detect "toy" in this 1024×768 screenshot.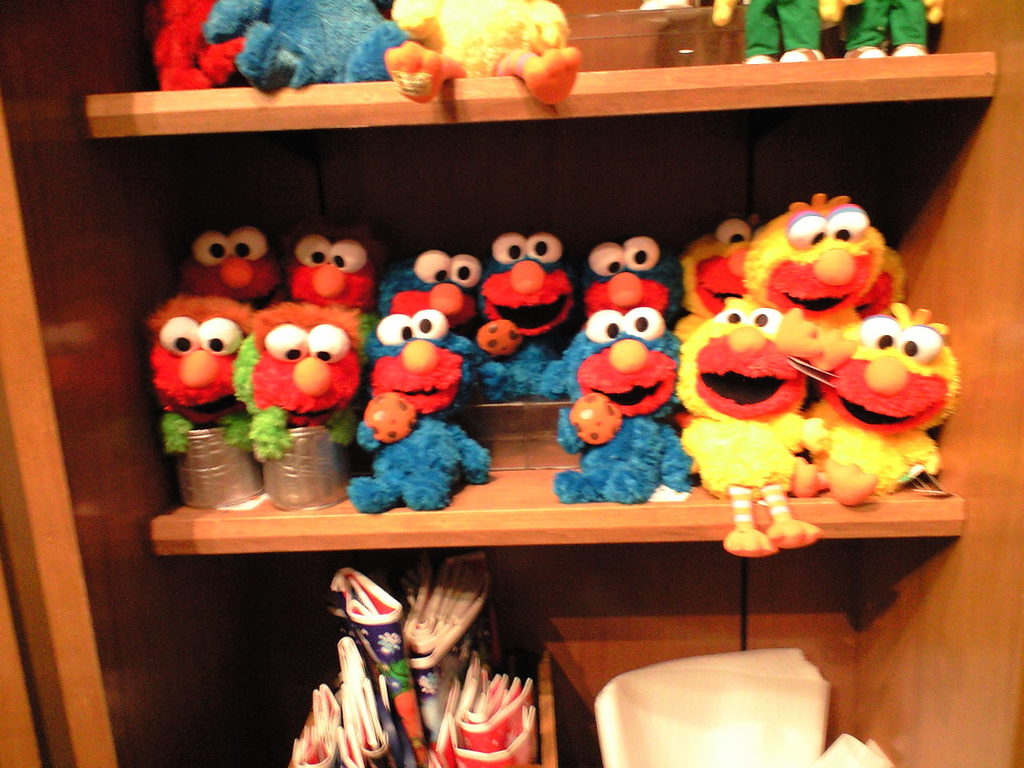
Detection: detection(737, 194, 881, 335).
